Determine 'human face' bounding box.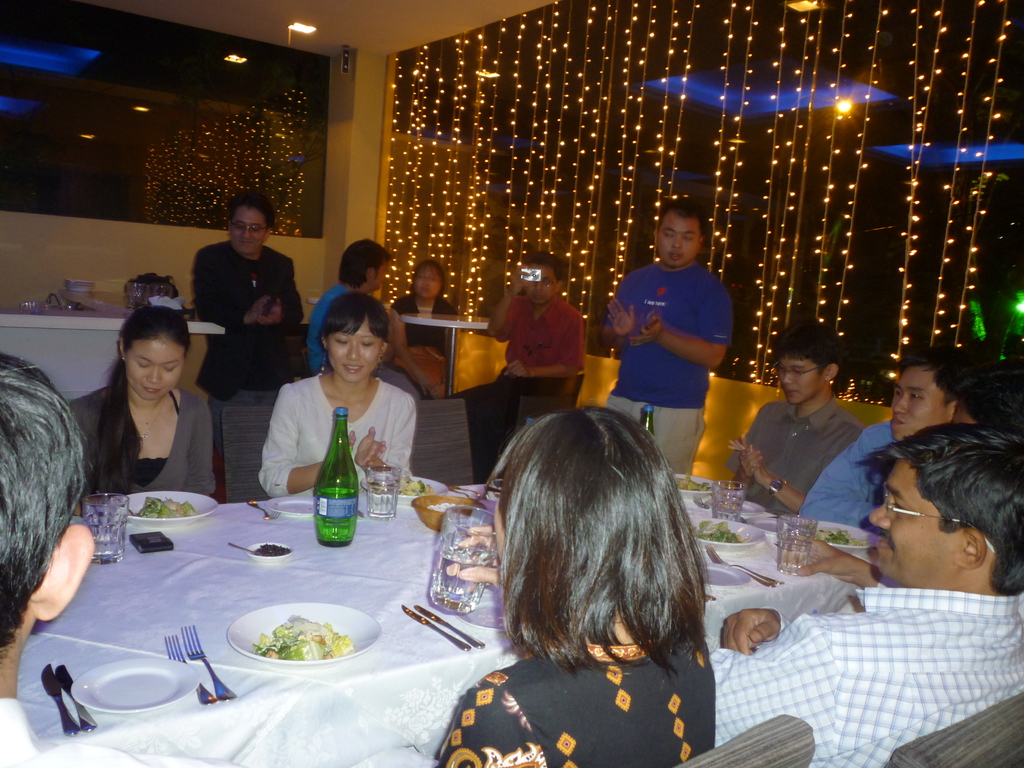
Determined: l=376, t=259, r=390, b=290.
